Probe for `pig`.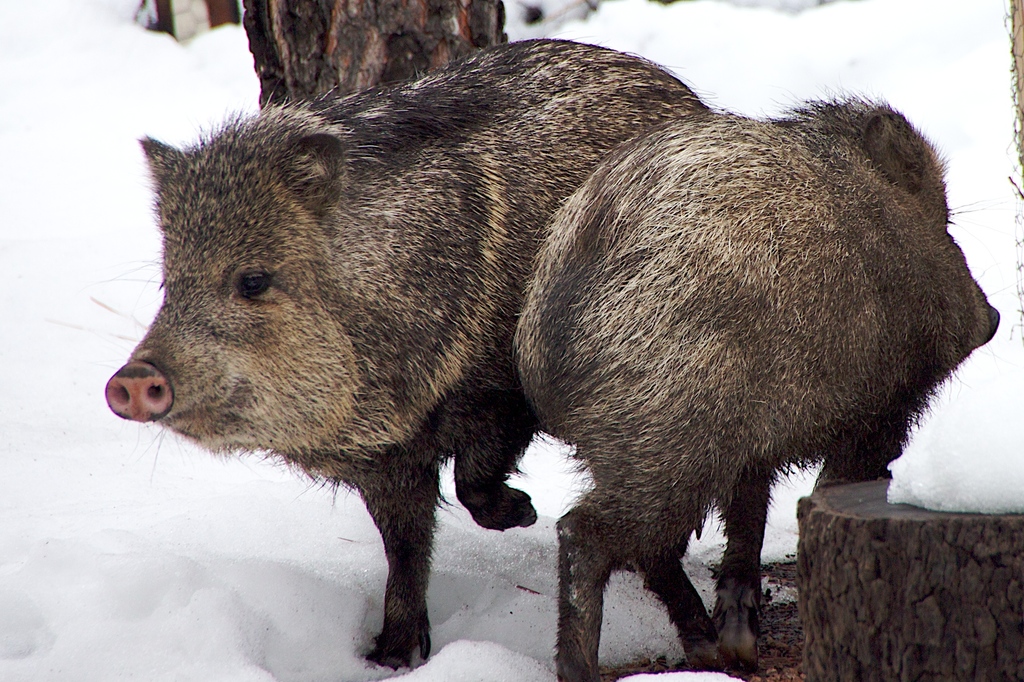
Probe result: bbox=(99, 36, 723, 672).
